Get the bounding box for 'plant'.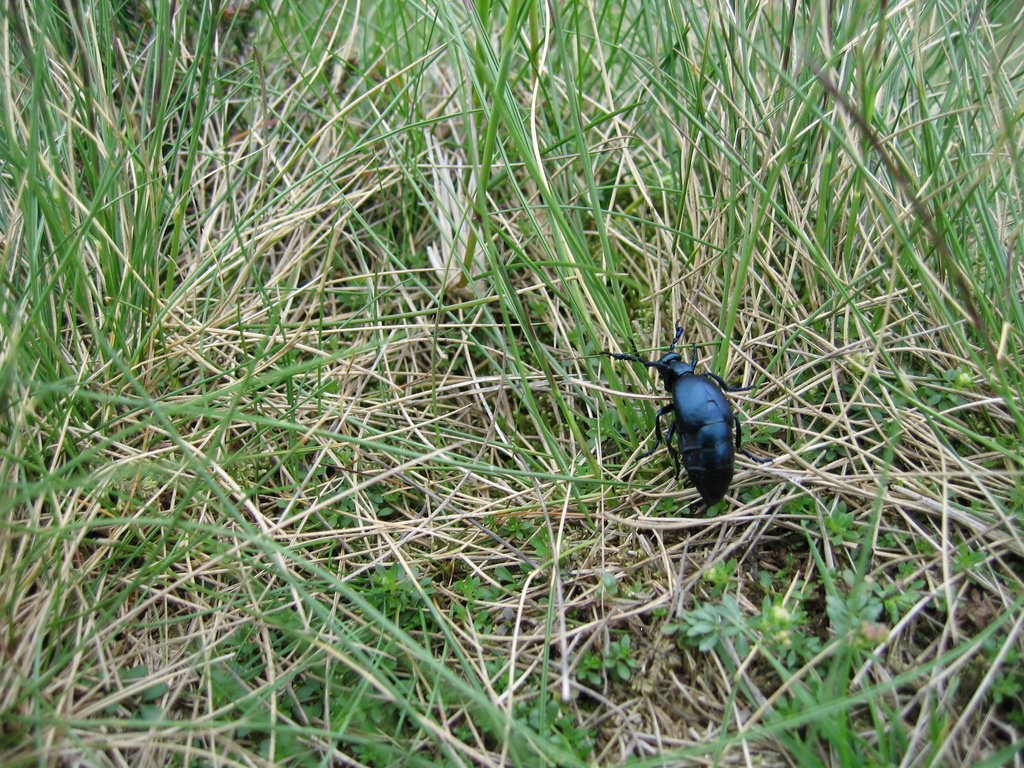
961, 609, 1023, 715.
